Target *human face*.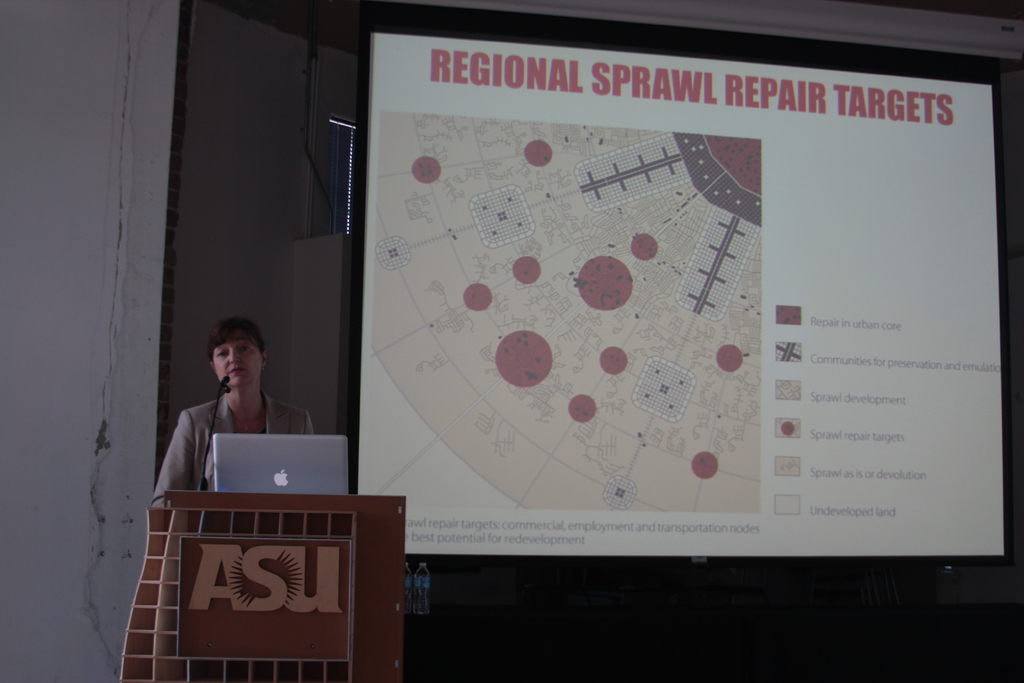
Target region: Rect(211, 329, 260, 386).
